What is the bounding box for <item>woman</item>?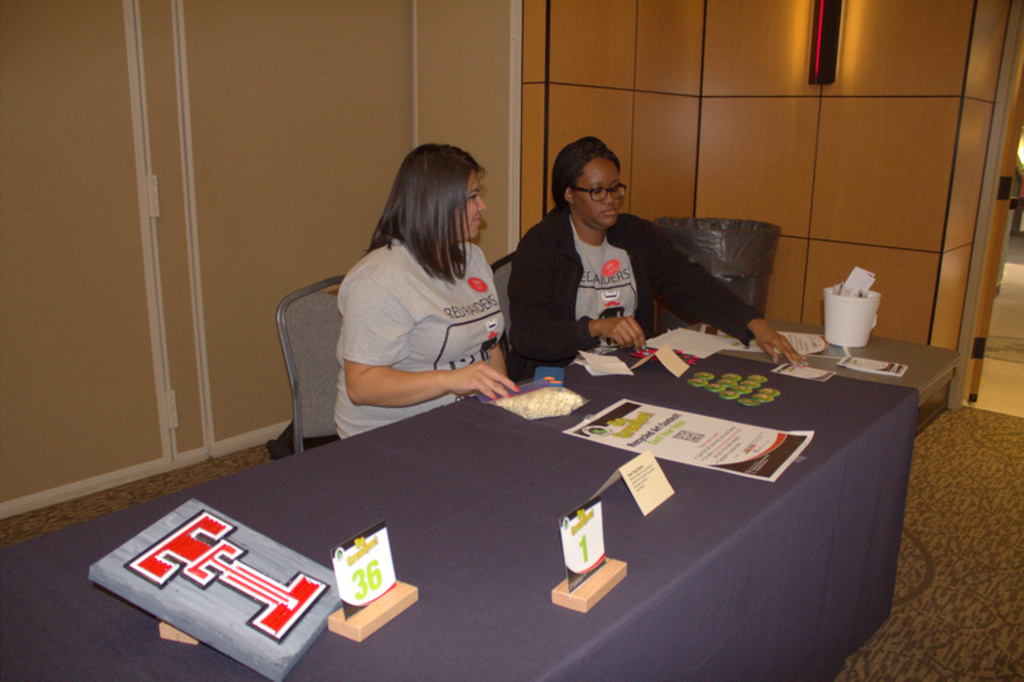
x1=512, y1=139, x2=810, y2=372.
